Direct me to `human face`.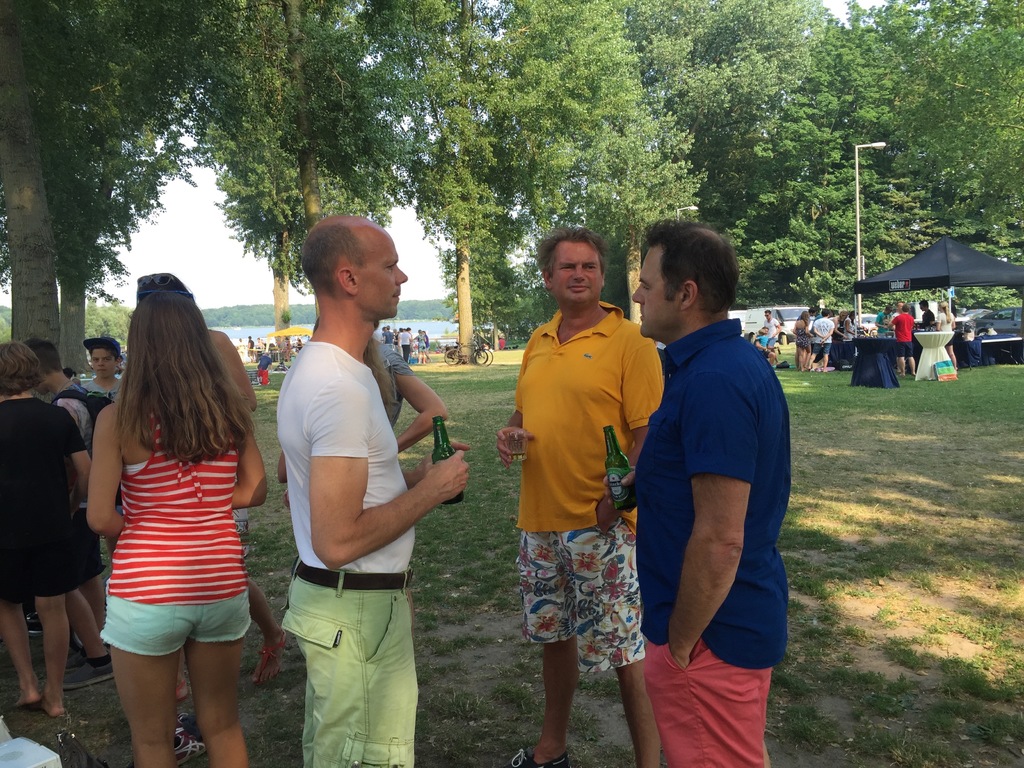
Direction: bbox=[841, 312, 847, 320].
